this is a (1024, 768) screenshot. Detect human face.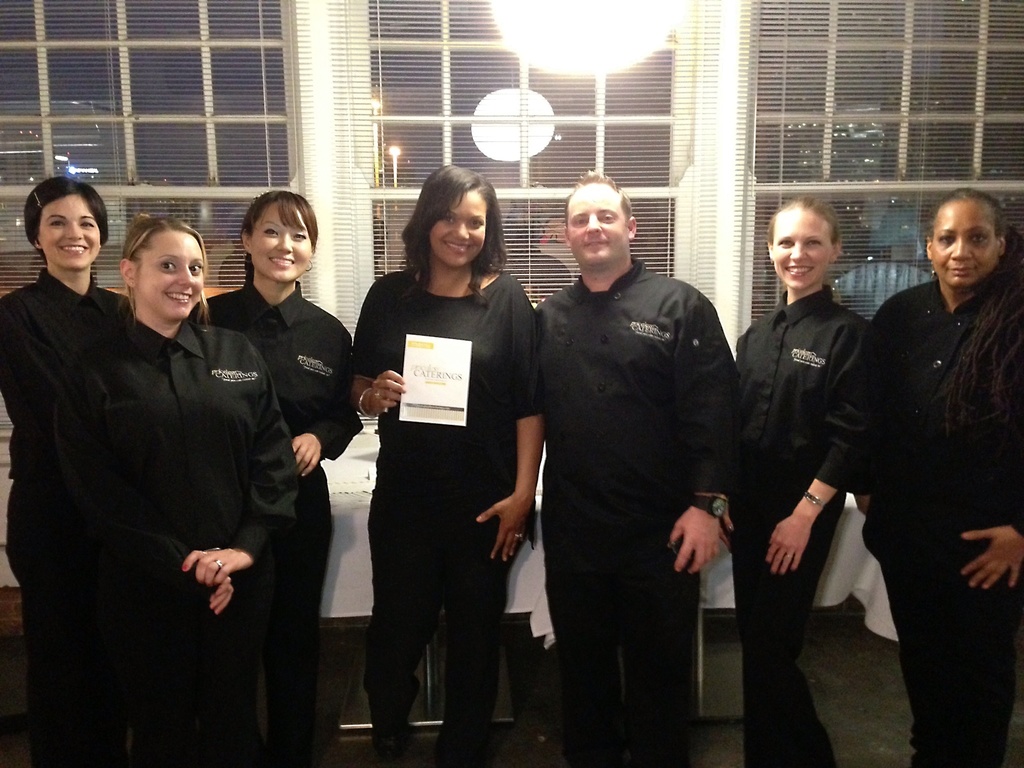
detection(565, 184, 627, 262).
